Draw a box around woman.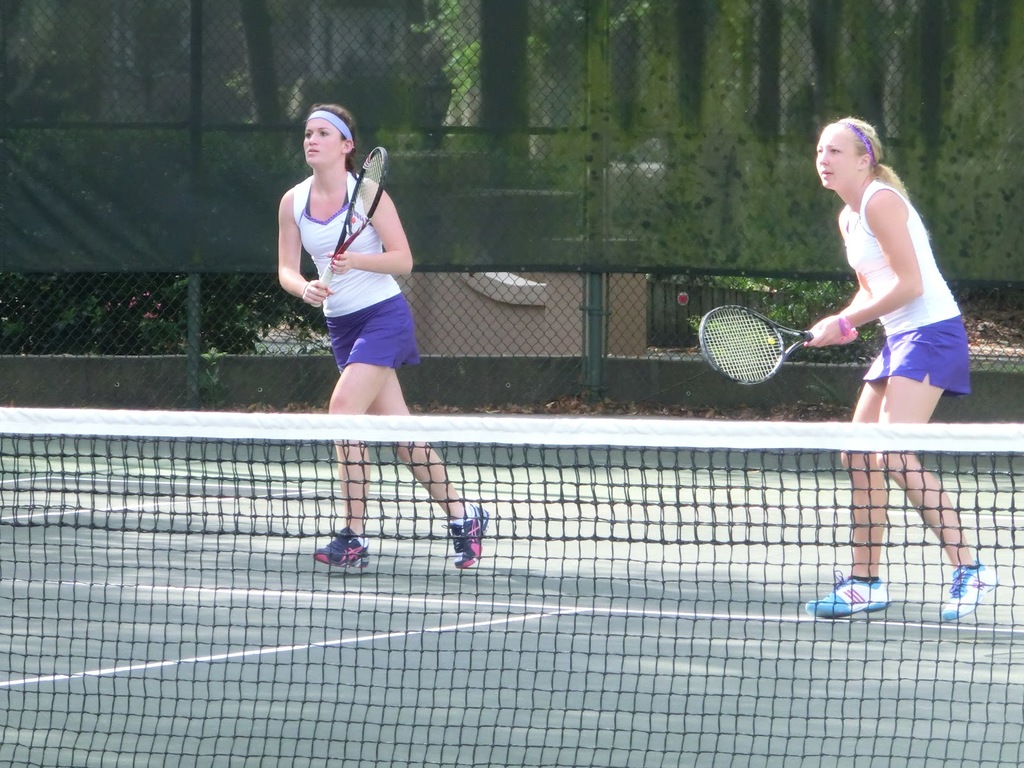
[271,104,503,577].
